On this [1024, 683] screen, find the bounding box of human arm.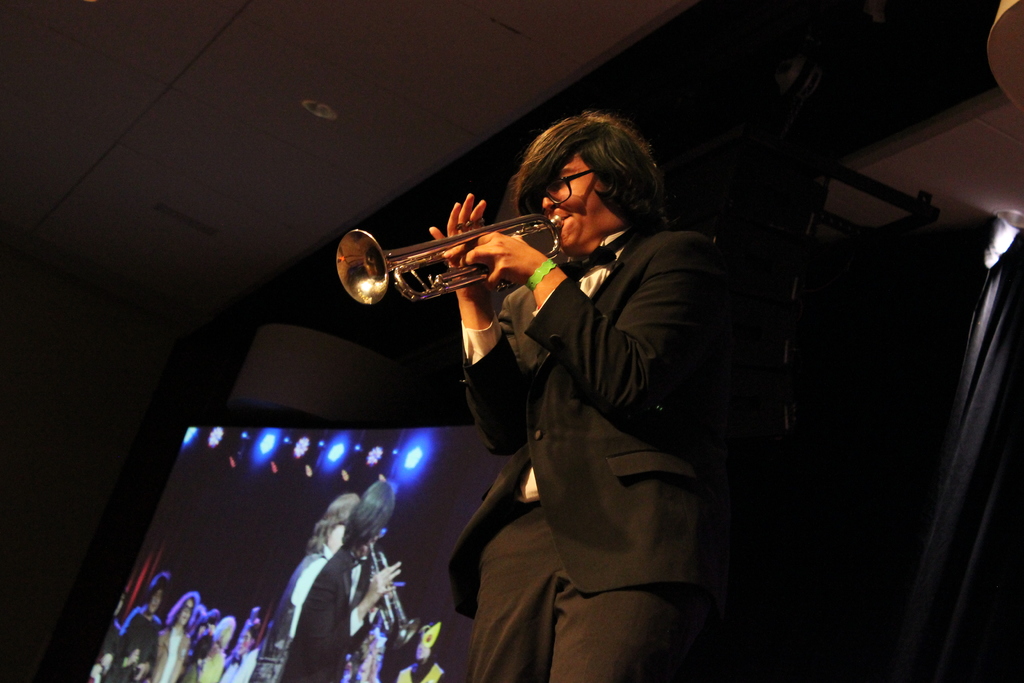
Bounding box: 353 554 397 638.
